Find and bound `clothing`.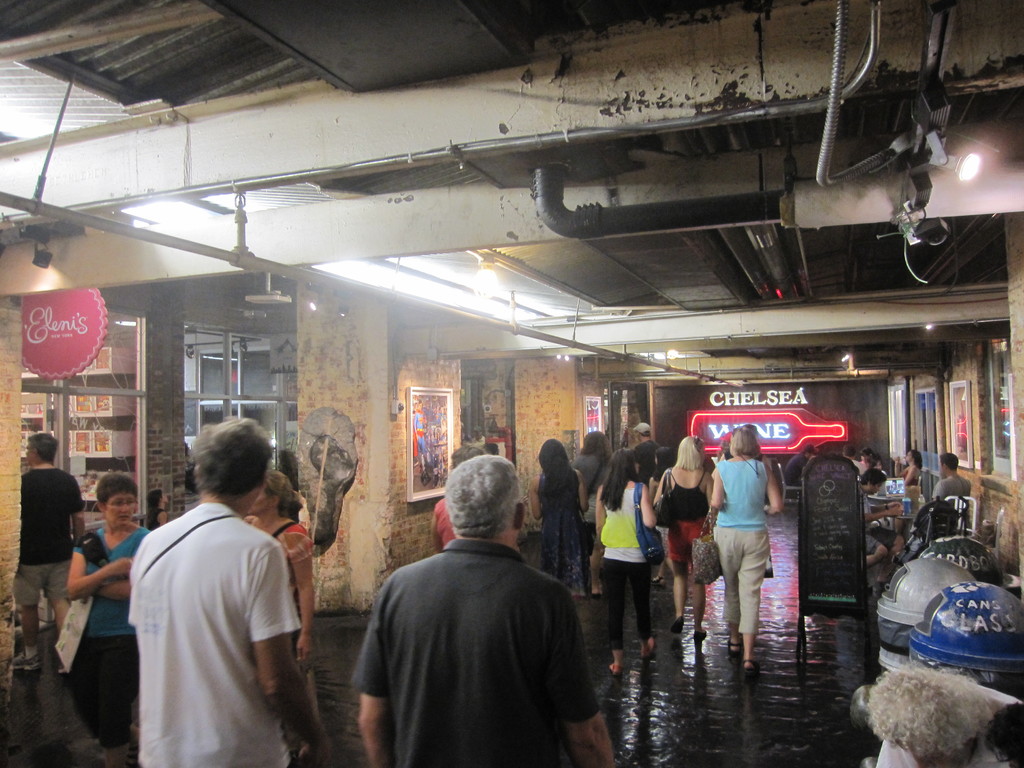
Bound: x1=24, y1=646, x2=42, y2=660.
